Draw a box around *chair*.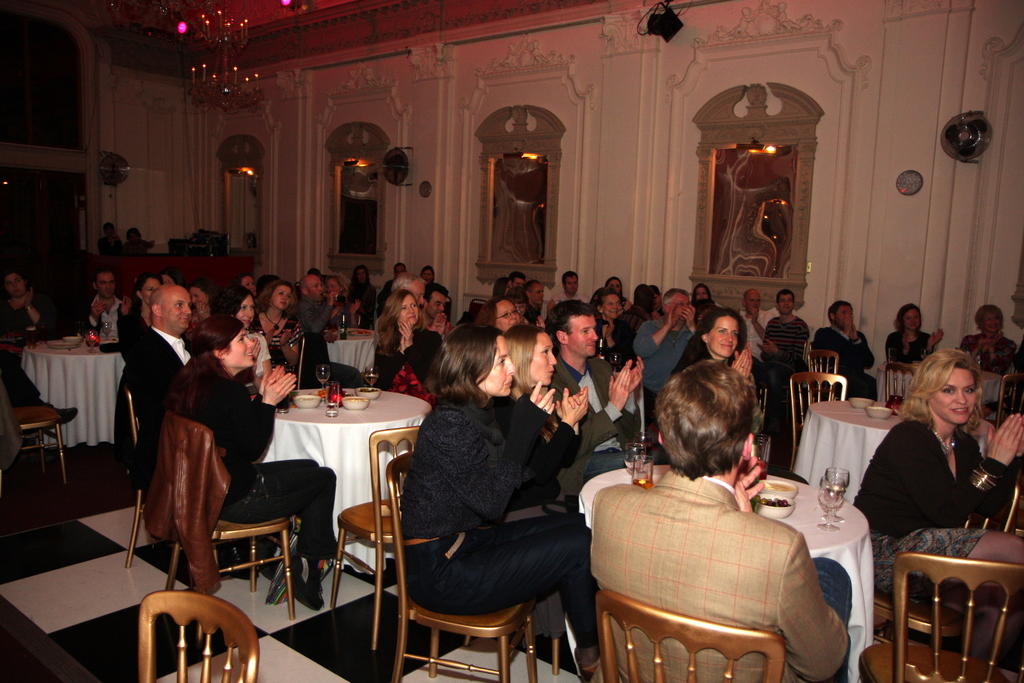
<bbox>865, 483, 1023, 647</bbox>.
